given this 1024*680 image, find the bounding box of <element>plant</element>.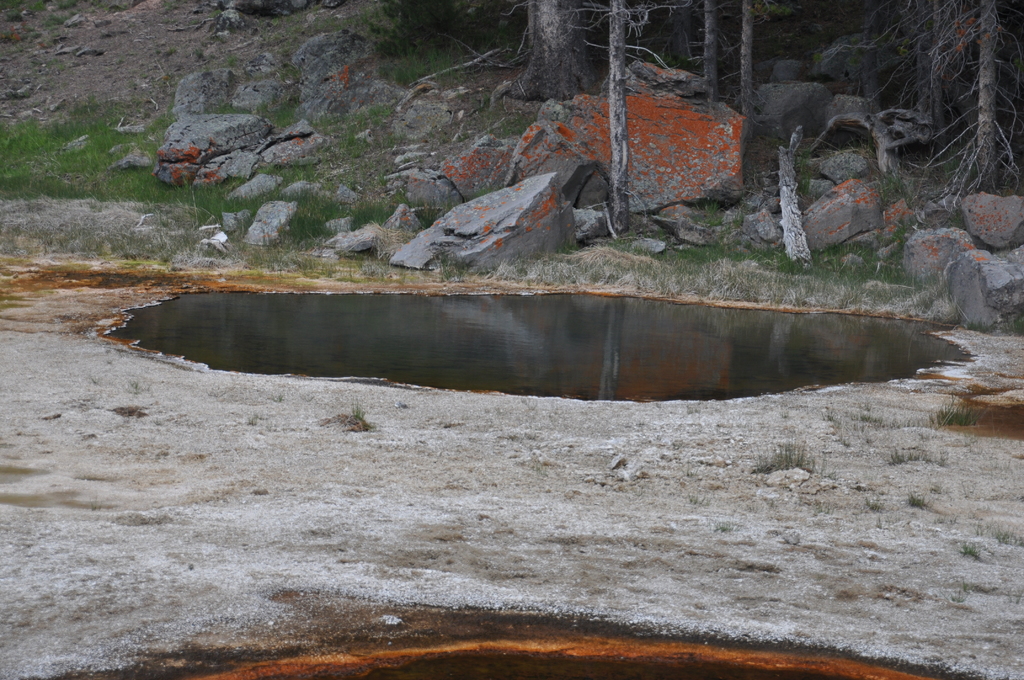
[930, 403, 972, 429].
